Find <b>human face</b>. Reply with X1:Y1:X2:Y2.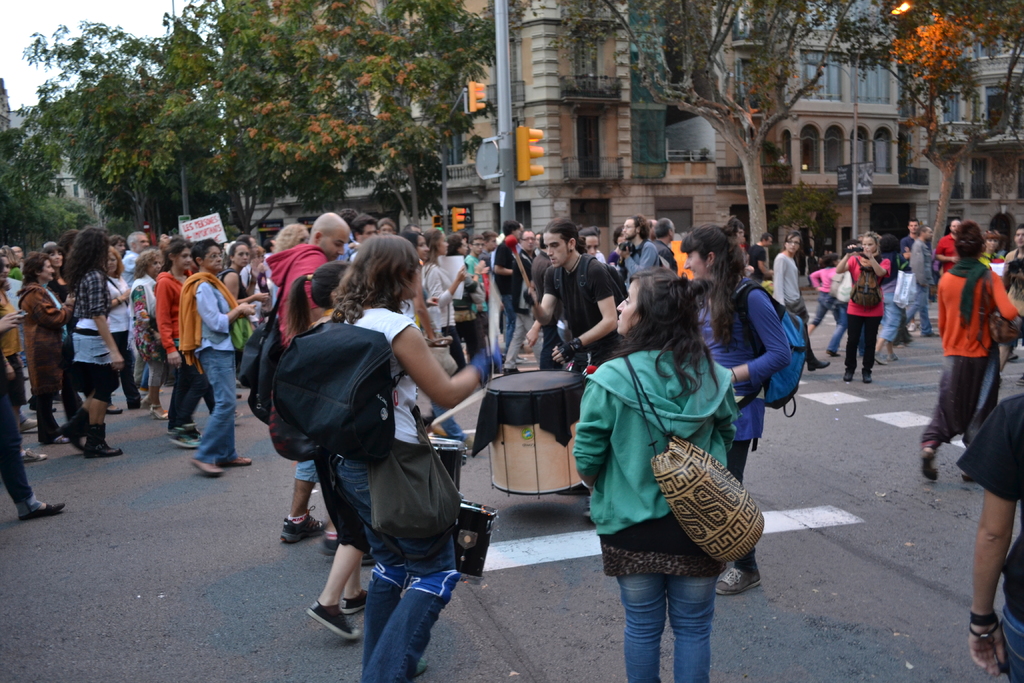
948:215:961:231.
